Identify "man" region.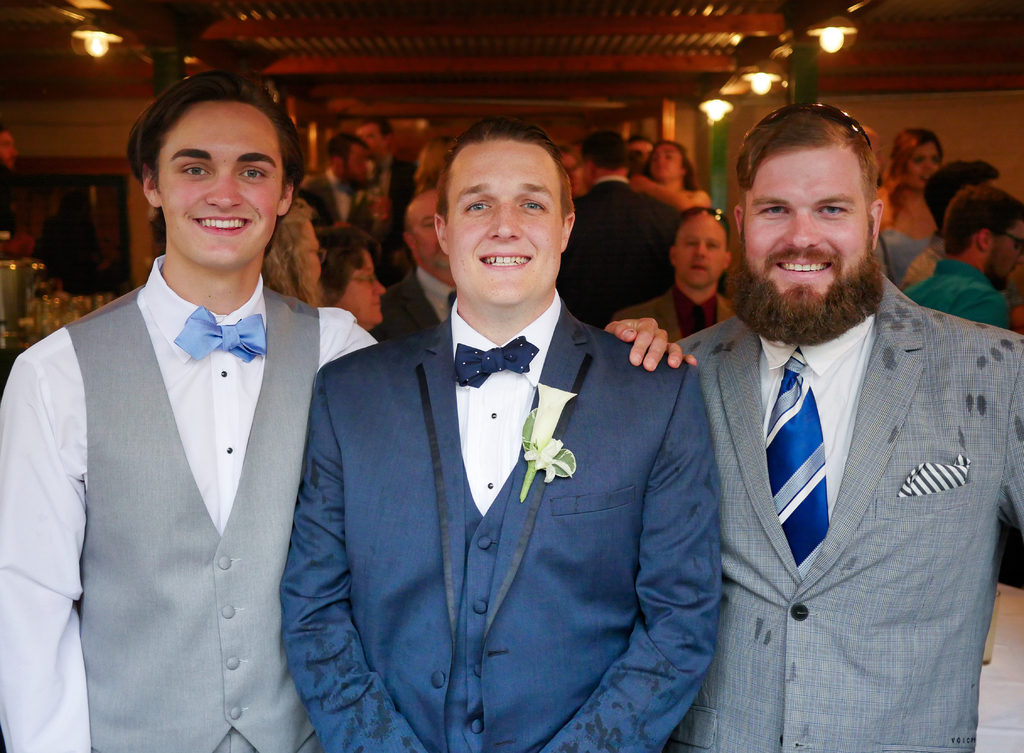
Region: 298:135:373:236.
